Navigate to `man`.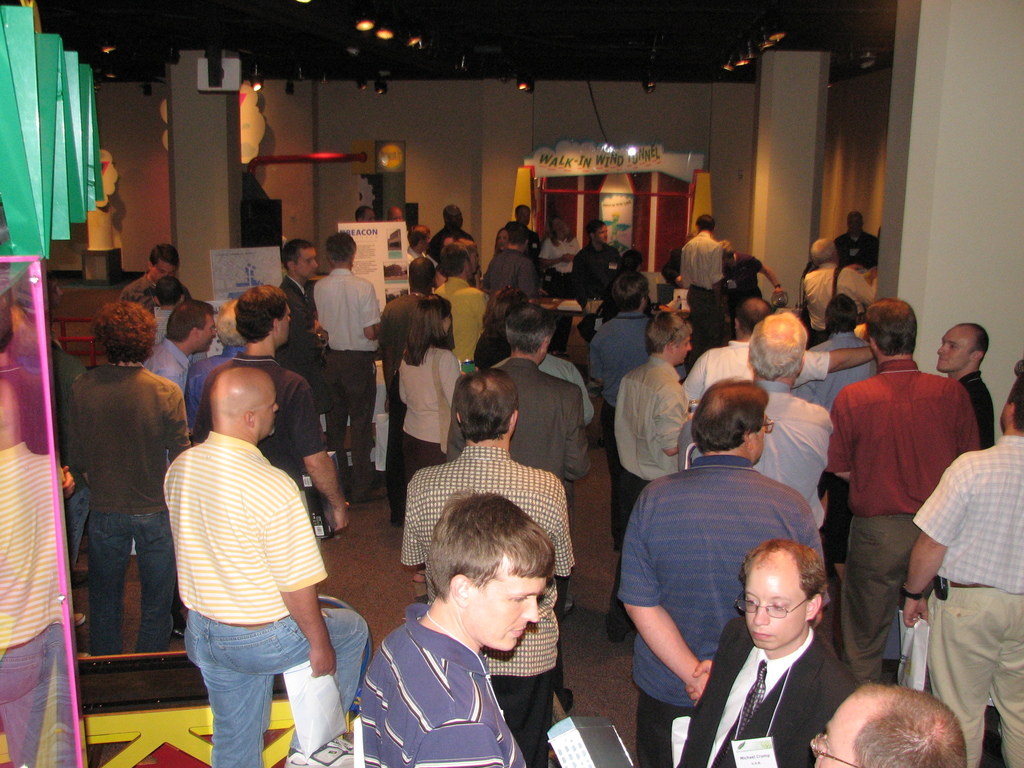
Navigation target: region(426, 203, 472, 259).
